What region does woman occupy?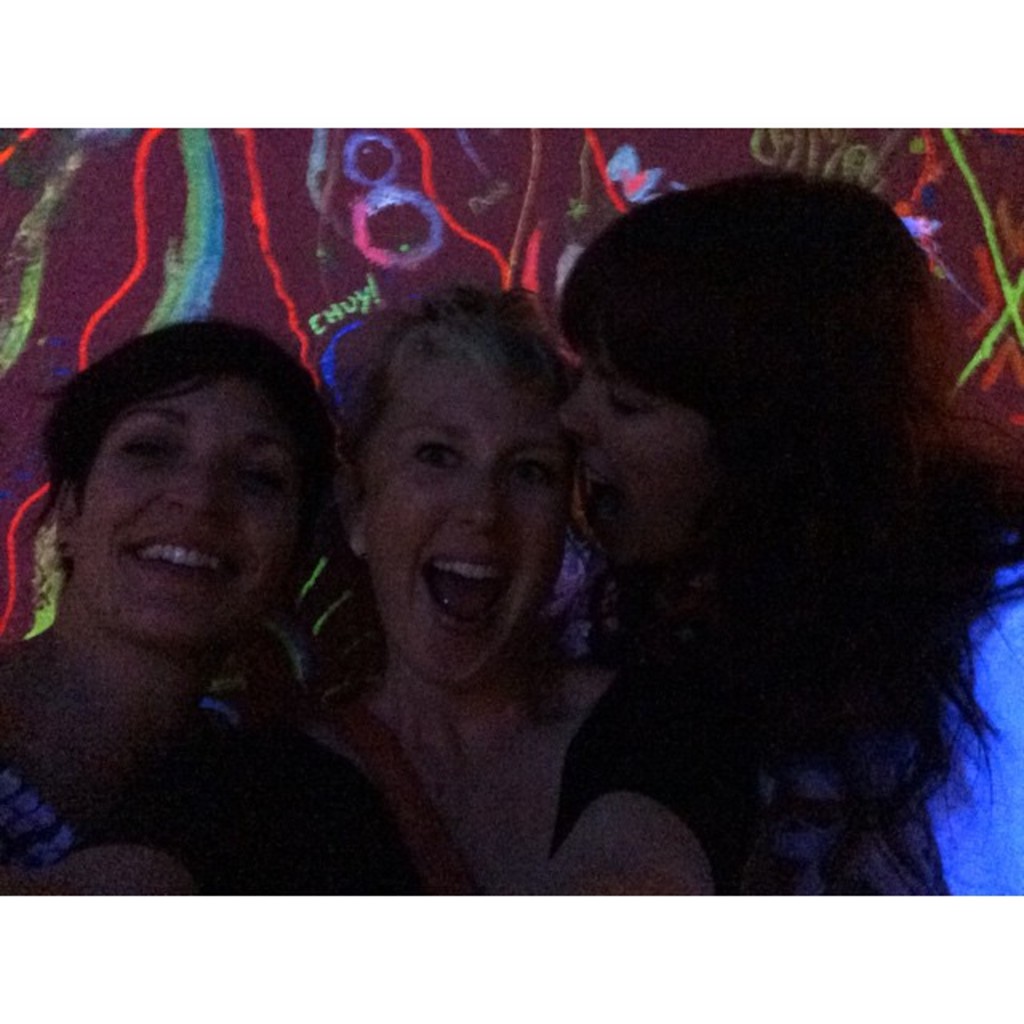
[x1=294, y1=283, x2=746, y2=898].
